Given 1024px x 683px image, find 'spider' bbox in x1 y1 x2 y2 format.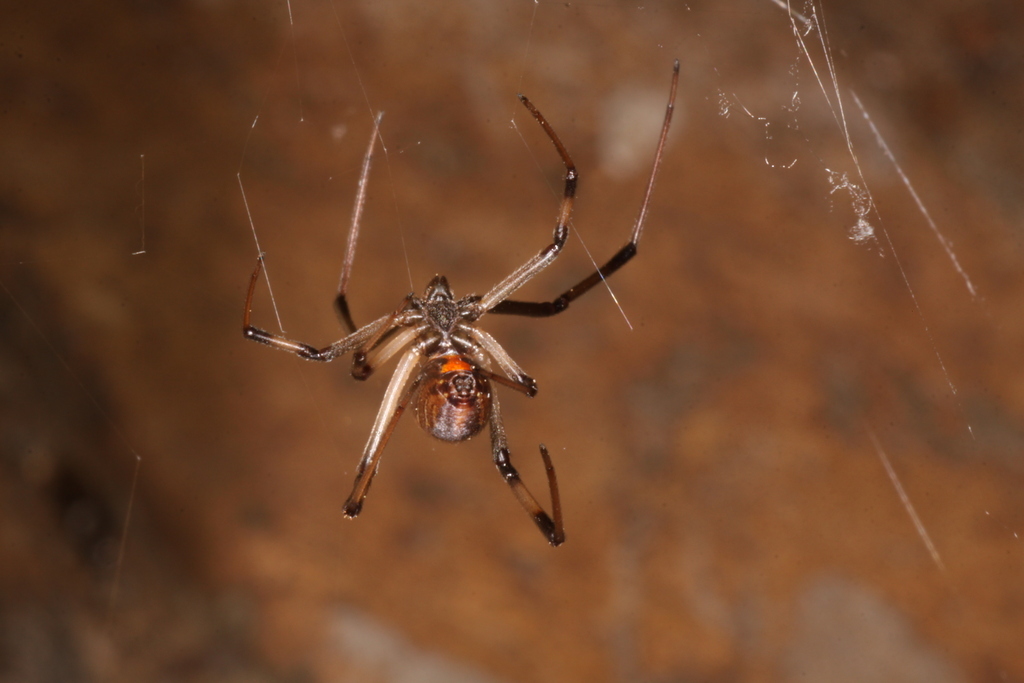
240 54 683 550.
